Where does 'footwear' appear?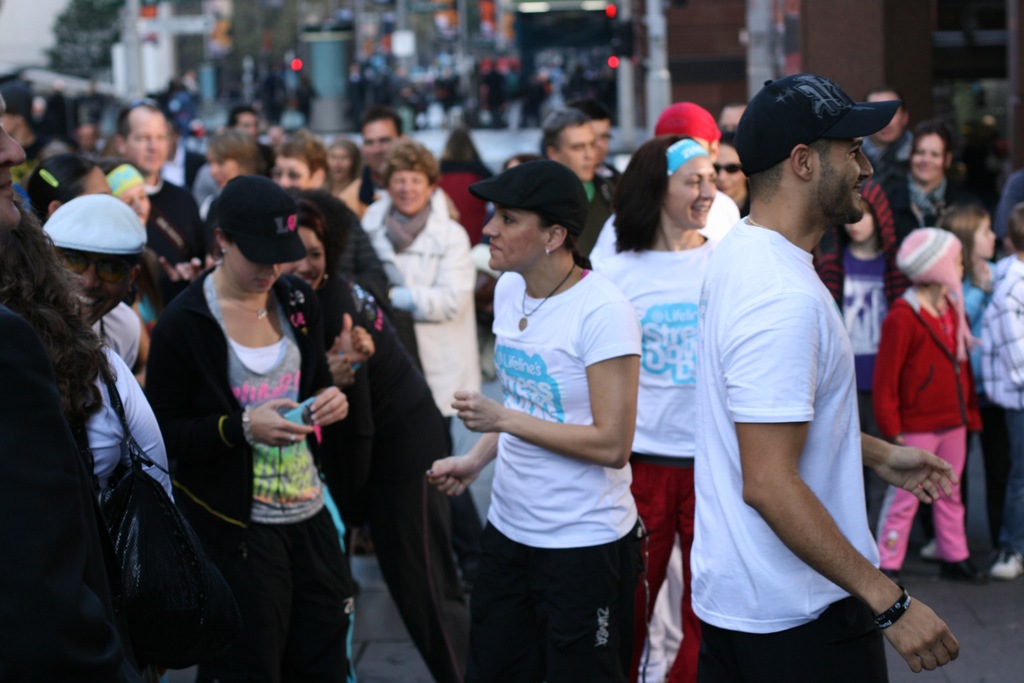
Appears at x1=939, y1=557, x2=990, y2=580.
